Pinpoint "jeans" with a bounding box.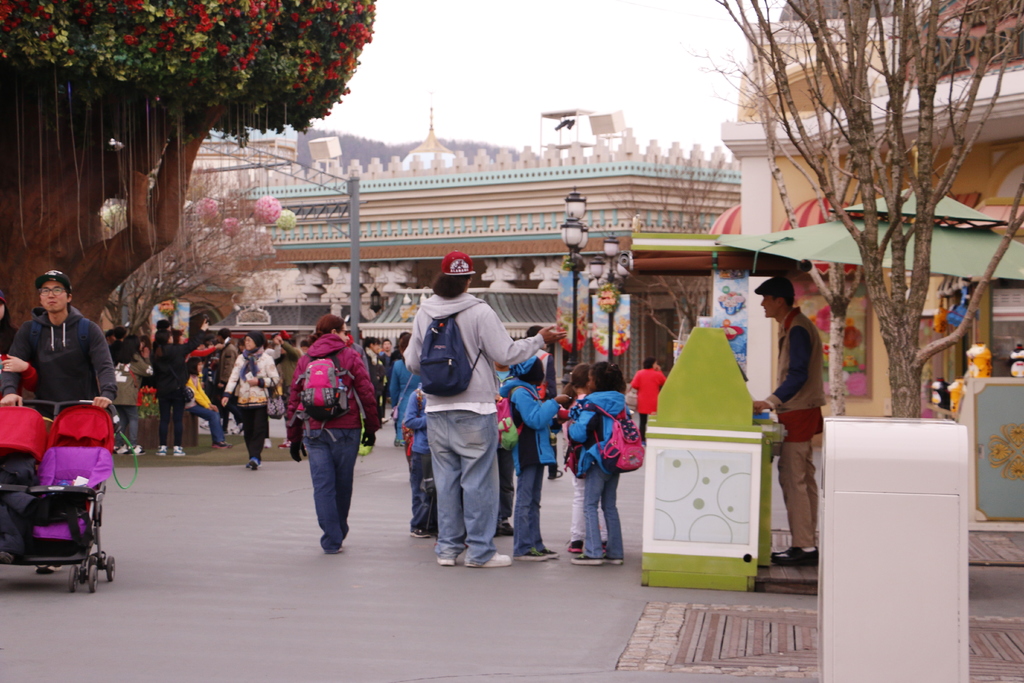
box=[584, 474, 622, 559].
